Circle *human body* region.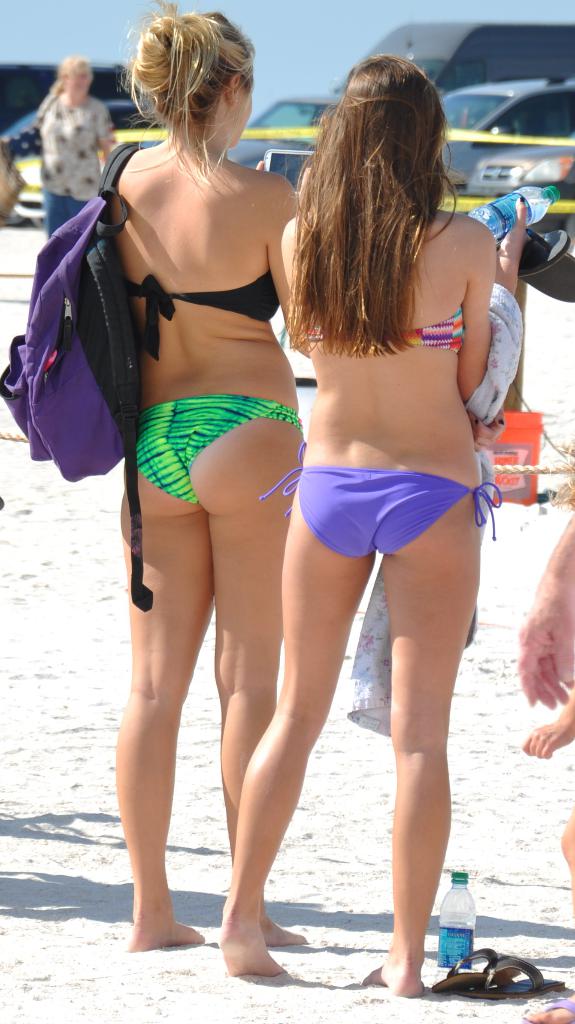
Region: l=94, t=146, r=306, b=954.
